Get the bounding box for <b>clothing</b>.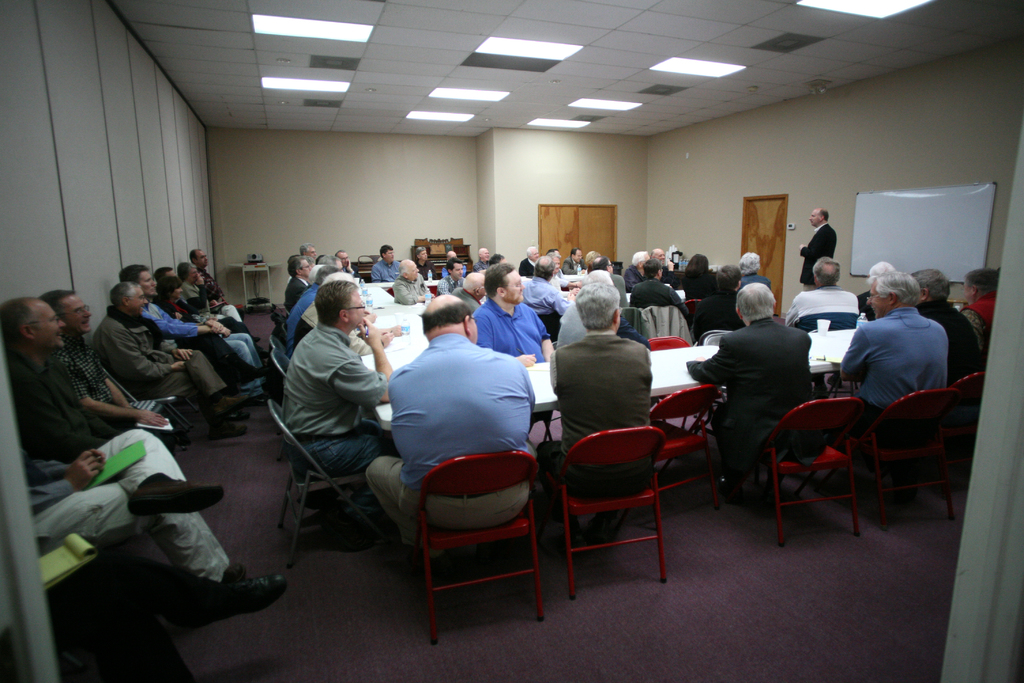
95, 319, 212, 400.
